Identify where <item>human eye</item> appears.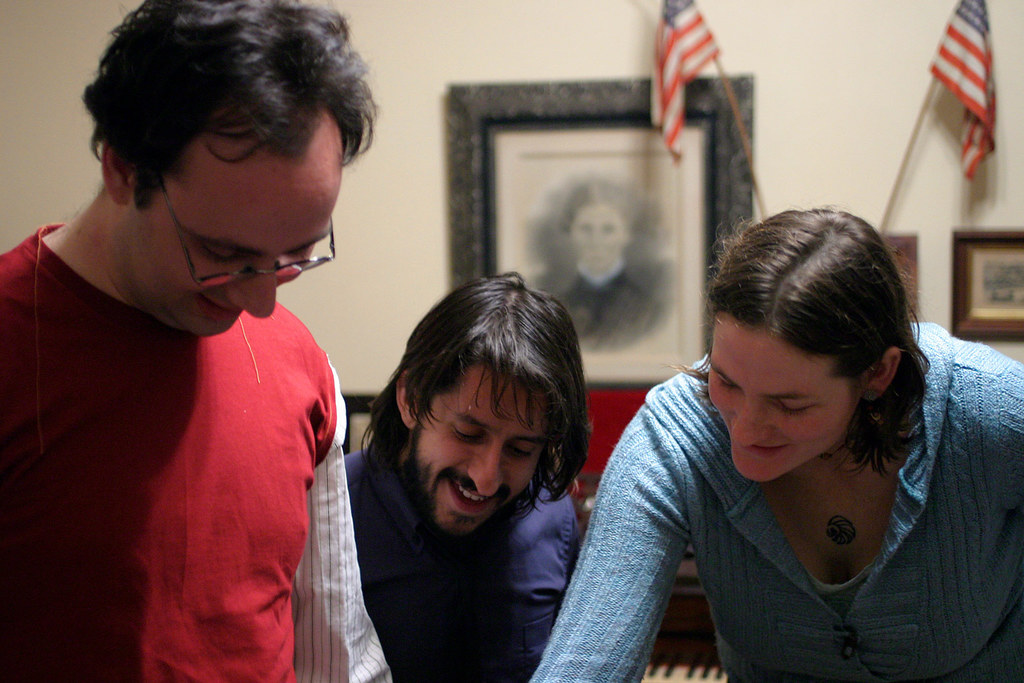
Appears at (x1=774, y1=392, x2=811, y2=414).
